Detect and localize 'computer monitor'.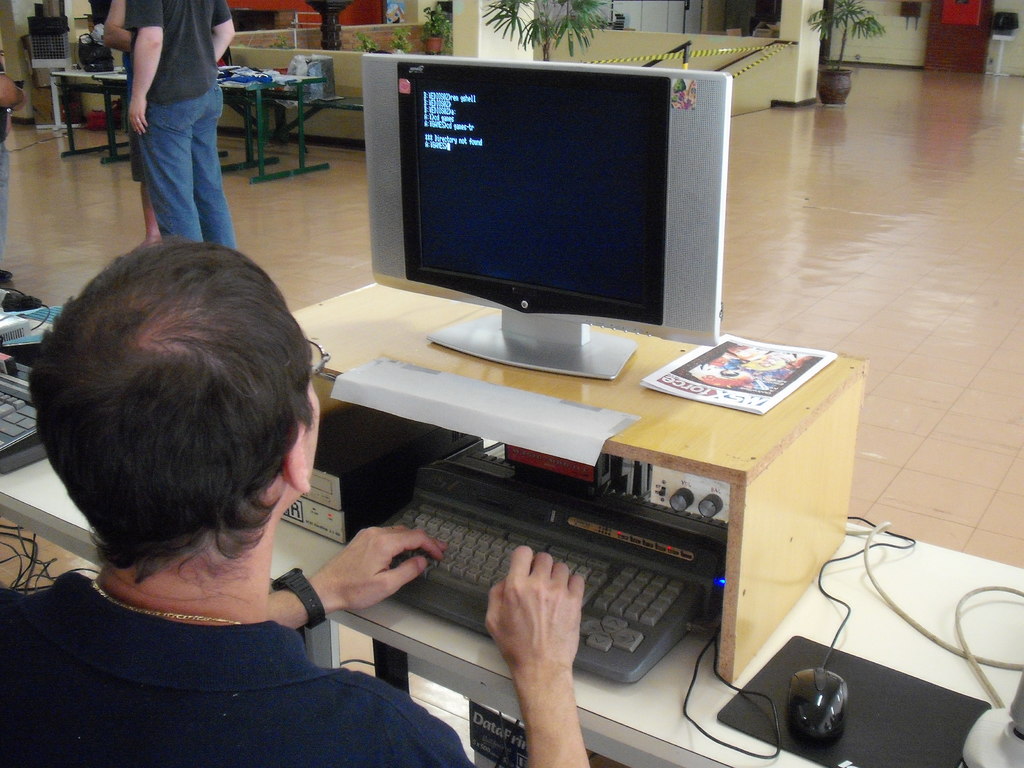
Localized at [x1=344, y1=61, x2=740, y2=378].
